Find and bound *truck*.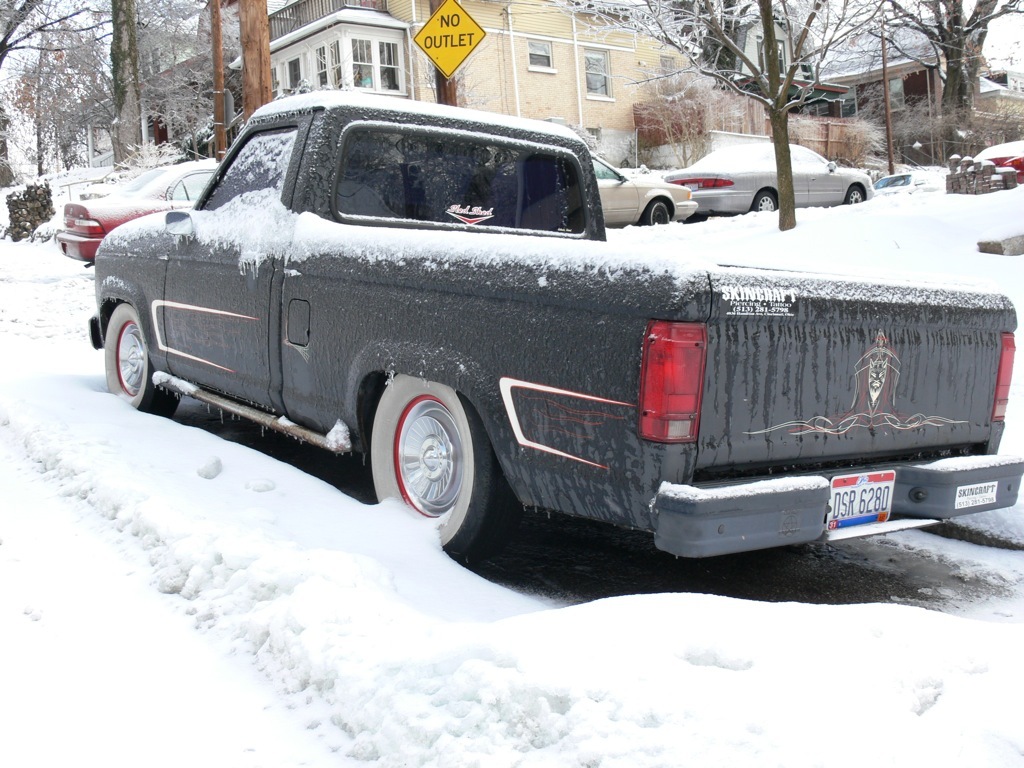
Bound: 86:115:986:586.
